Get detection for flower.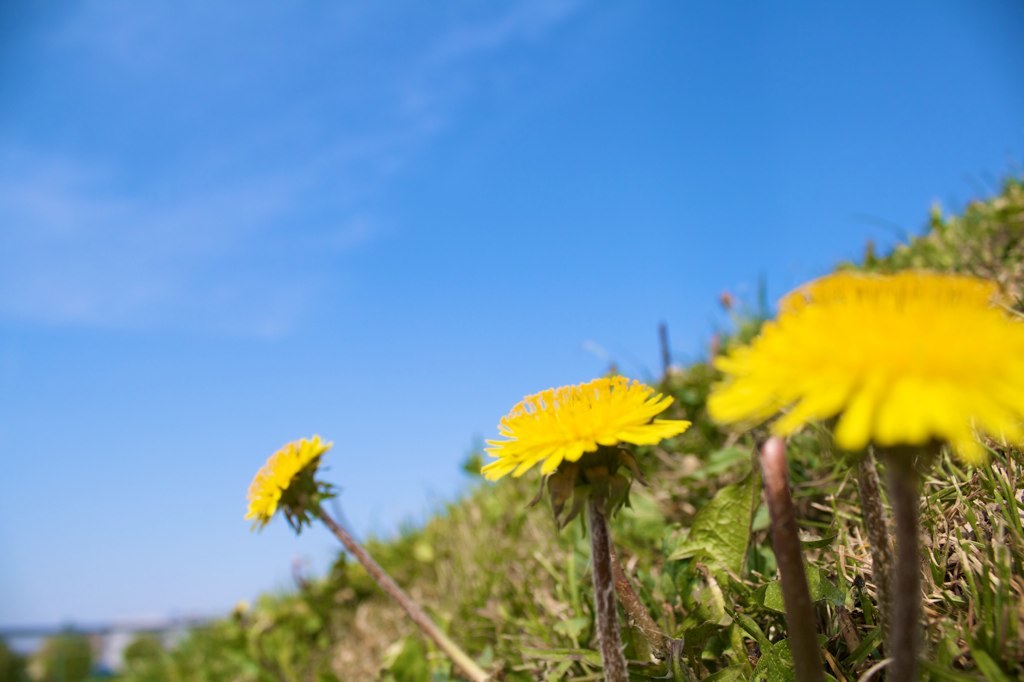
Detection: select_region(488, 376, 700, 500).
